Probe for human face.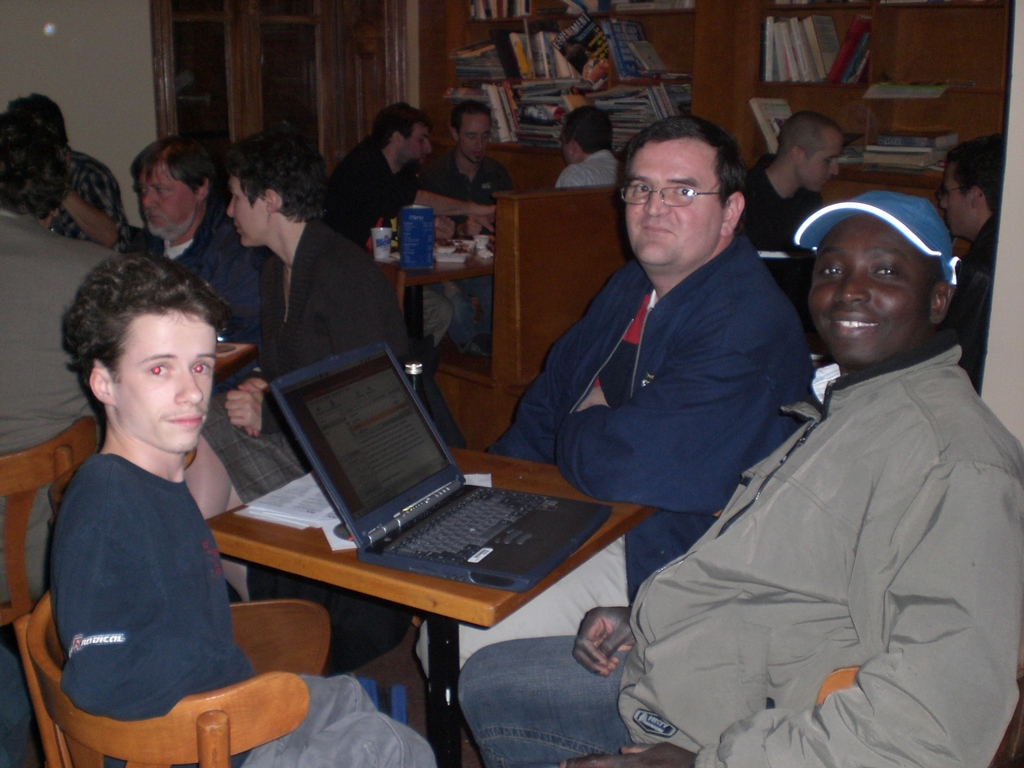
Probe result: (left=626, top=143, right=723, bottom=260).
